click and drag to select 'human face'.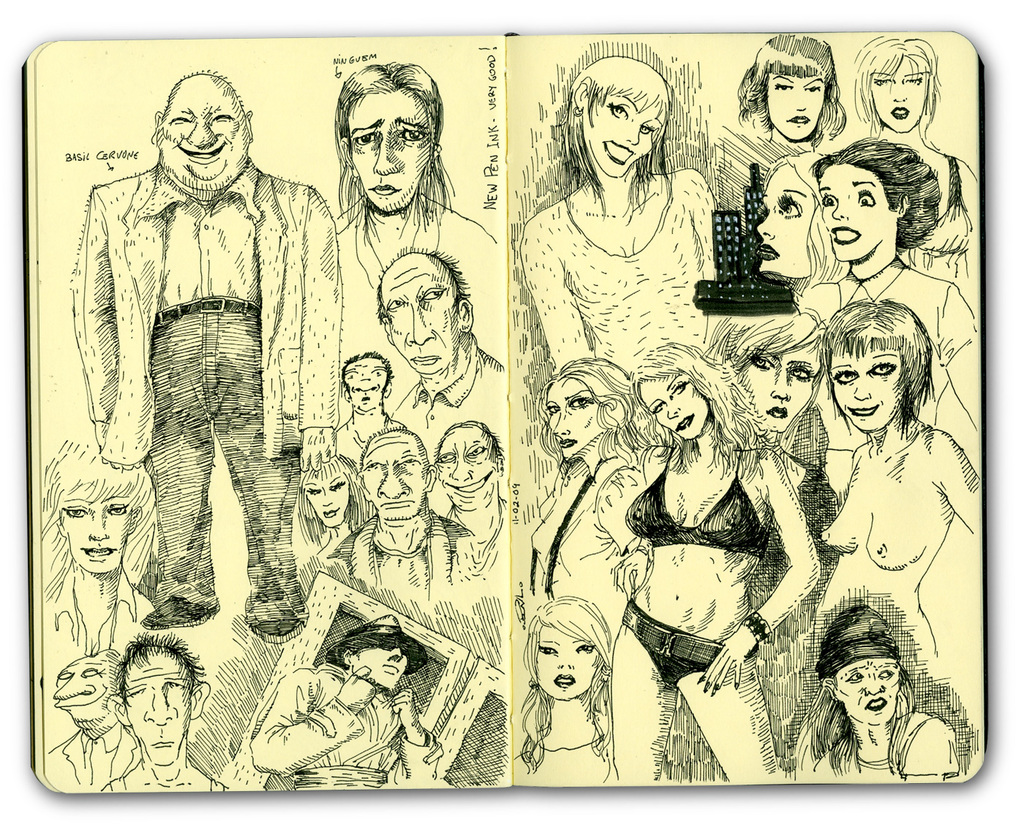
Selection: x1=160, y1=72, x2=248, y2=194.
